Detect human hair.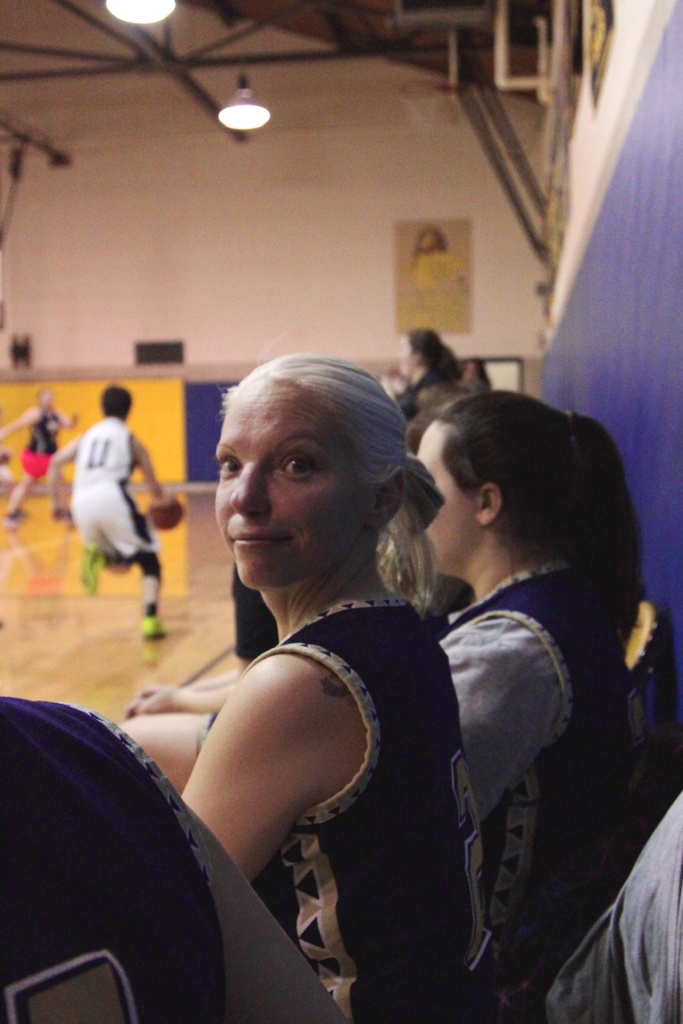
Detected at select_region(186, 352, 425, 640).
